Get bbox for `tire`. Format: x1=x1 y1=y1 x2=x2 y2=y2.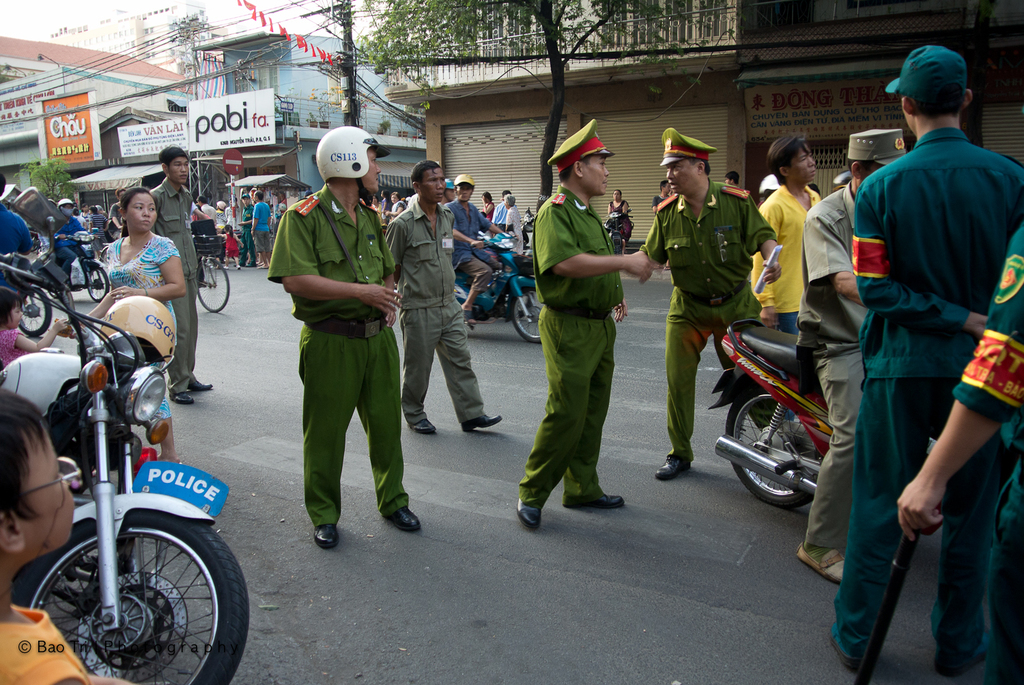
x1=85 y1=266 x2=110 y2=300.
